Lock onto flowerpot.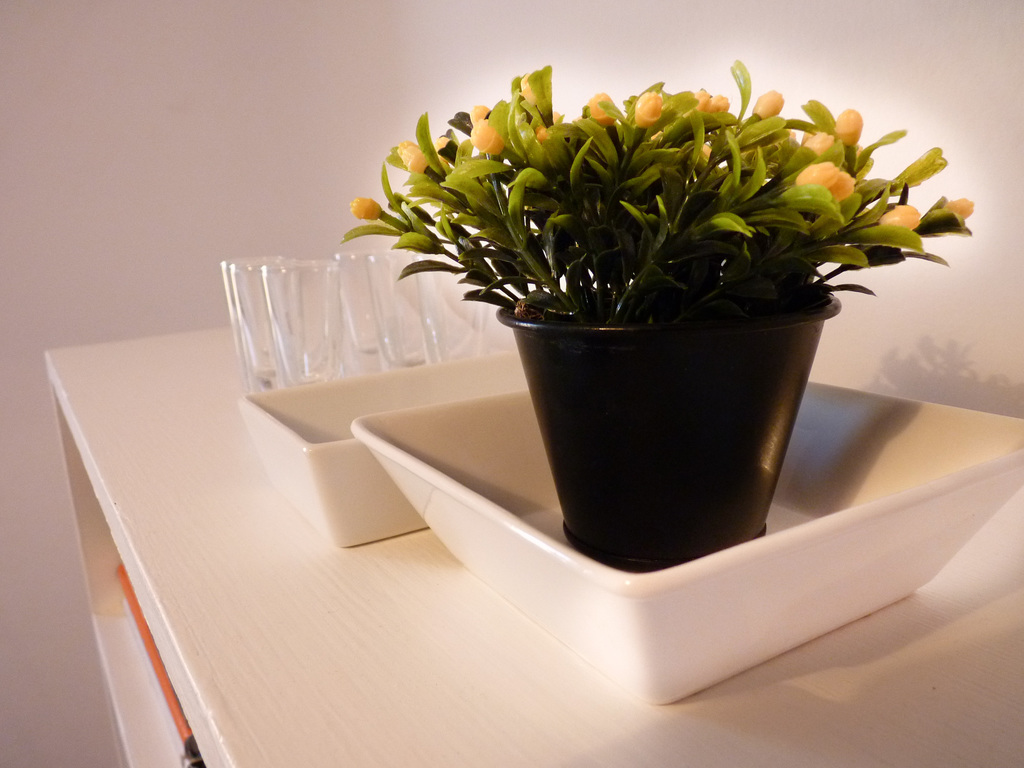
Locked: BBox(497, 284, 839, 565).
